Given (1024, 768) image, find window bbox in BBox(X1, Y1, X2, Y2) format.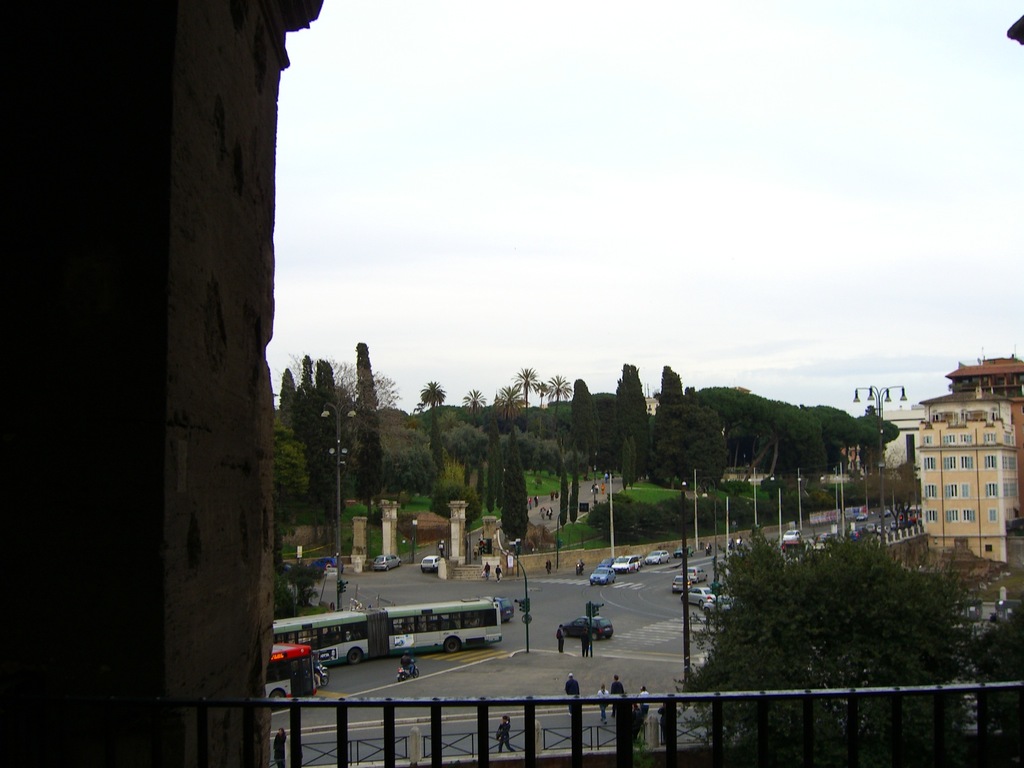
BBox(946, 483, 959, 497).
